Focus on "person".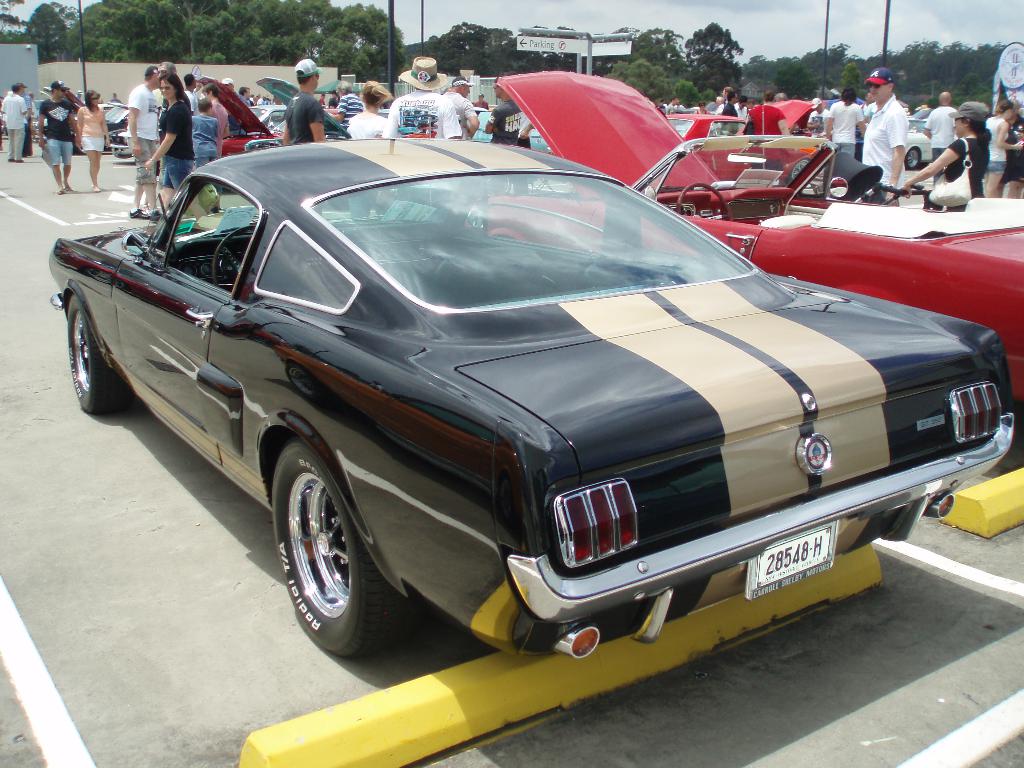
Focused at locate(145, 65, 196, 211).
